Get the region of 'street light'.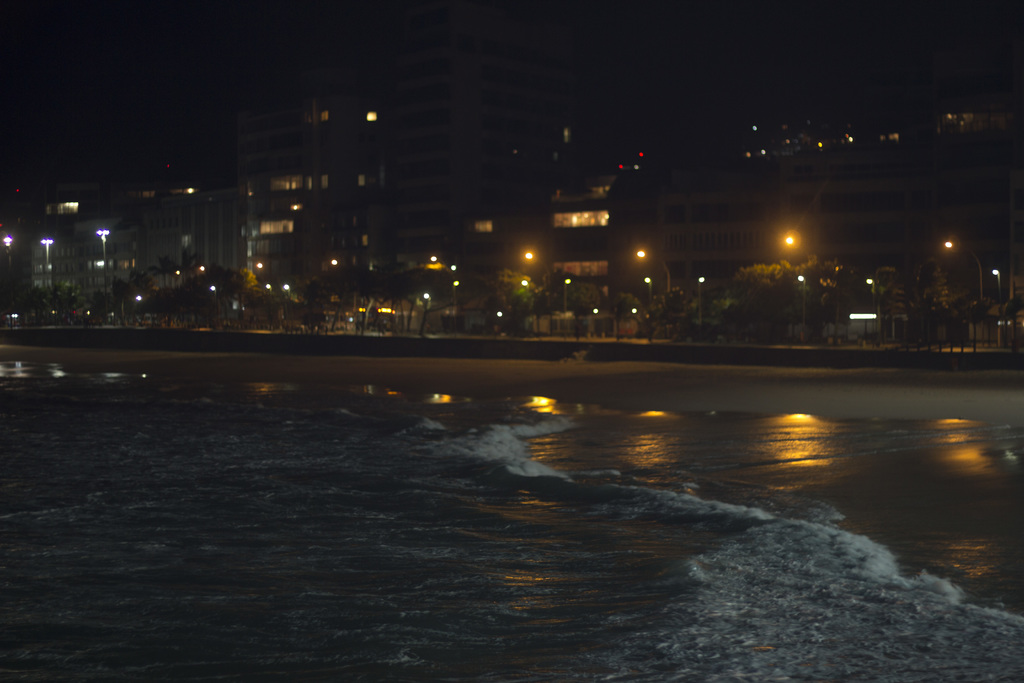
rect(783, 235, 816, 346).
